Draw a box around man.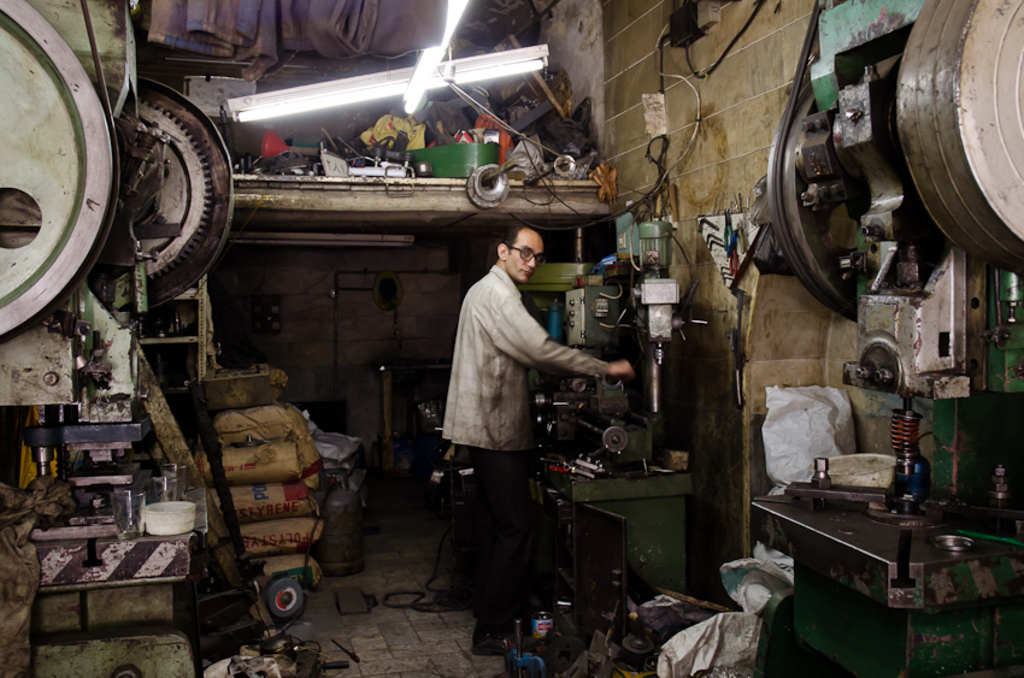
440 214 632 650.
